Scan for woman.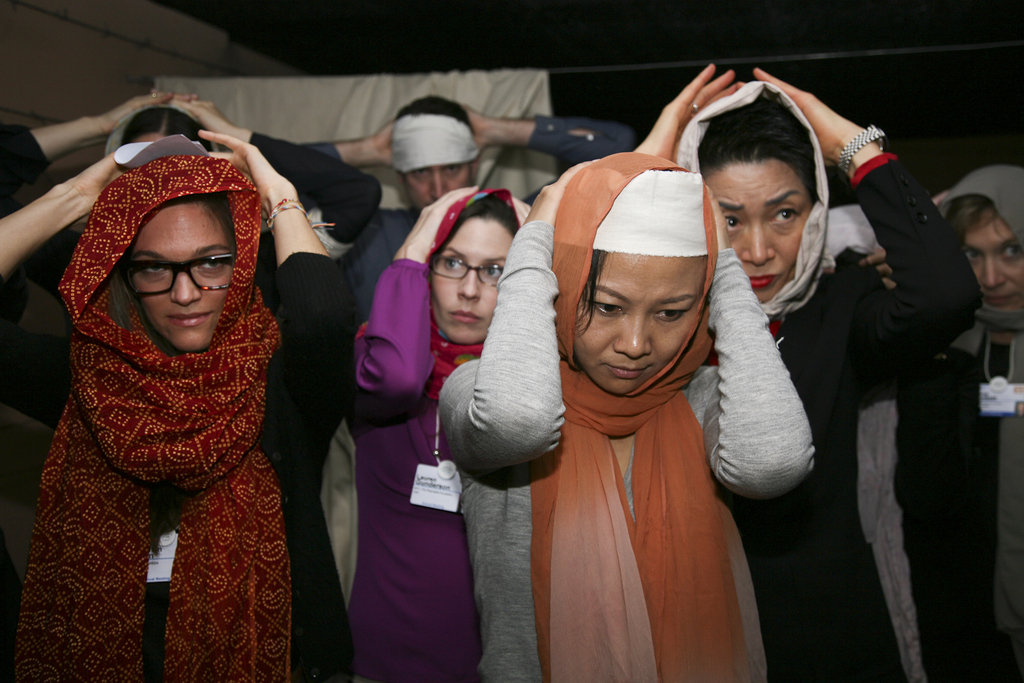
Scan result: left=344, top=184, right=531, bottom=682.
